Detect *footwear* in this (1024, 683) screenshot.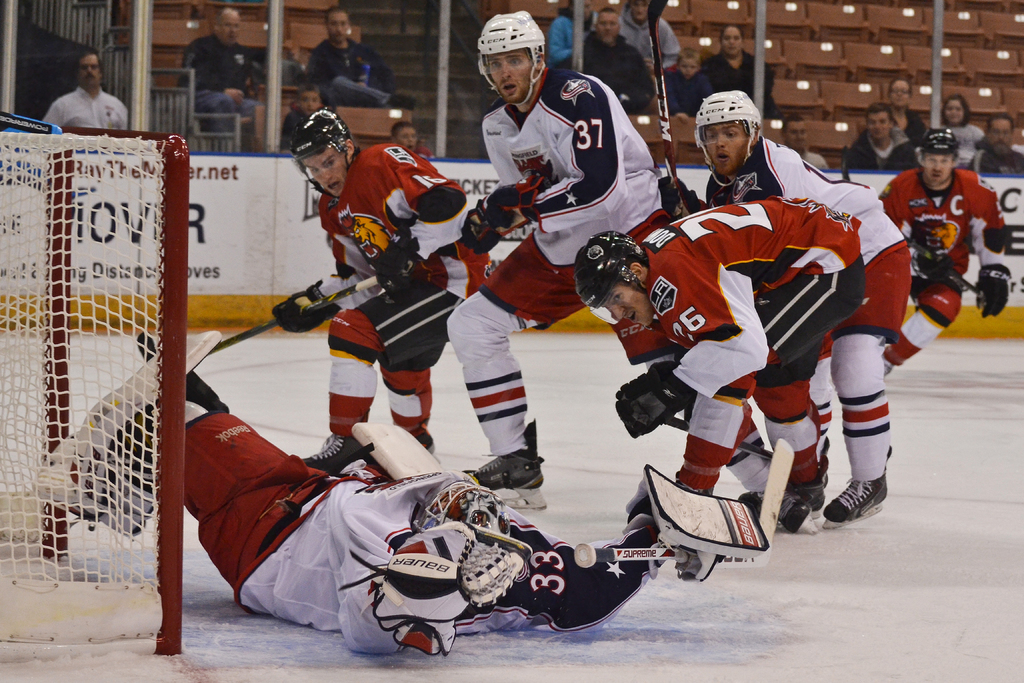
Detection: <box>300,434,364,474</box>.
